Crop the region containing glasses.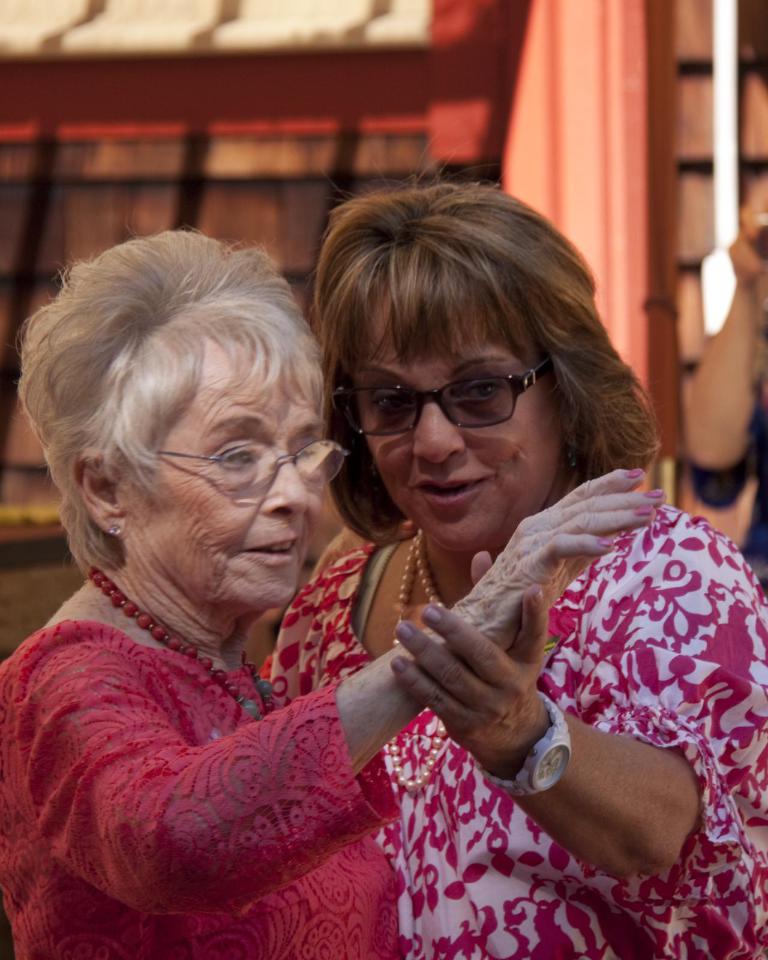
Crop region: <box>331,353,596,448</box>.
